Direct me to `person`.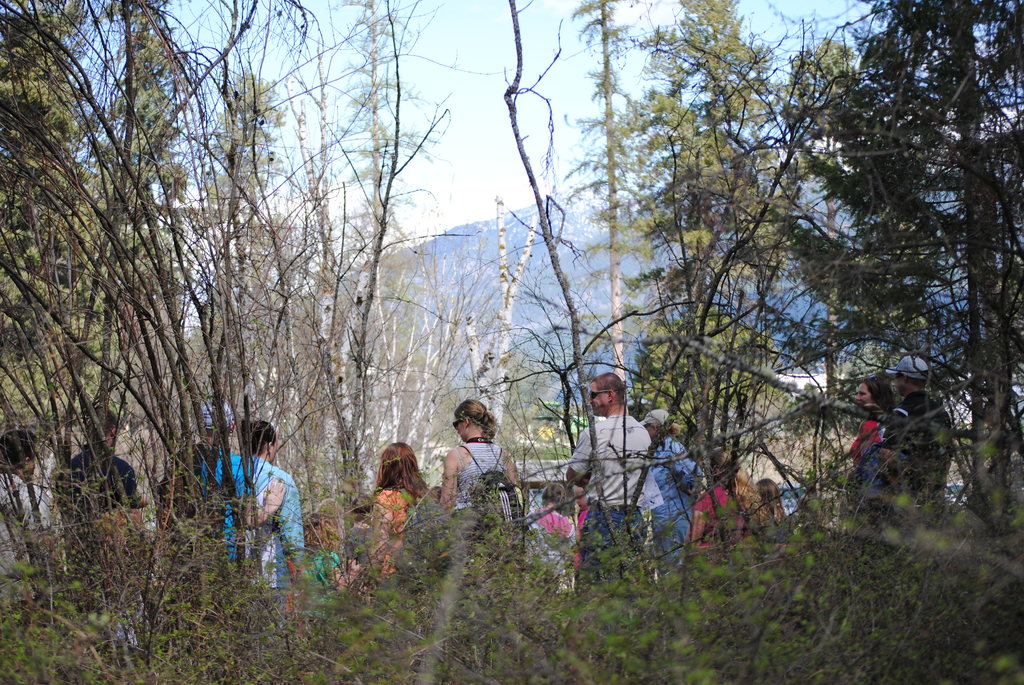
Direction: <region>0, 425, 60, 626</region>.
